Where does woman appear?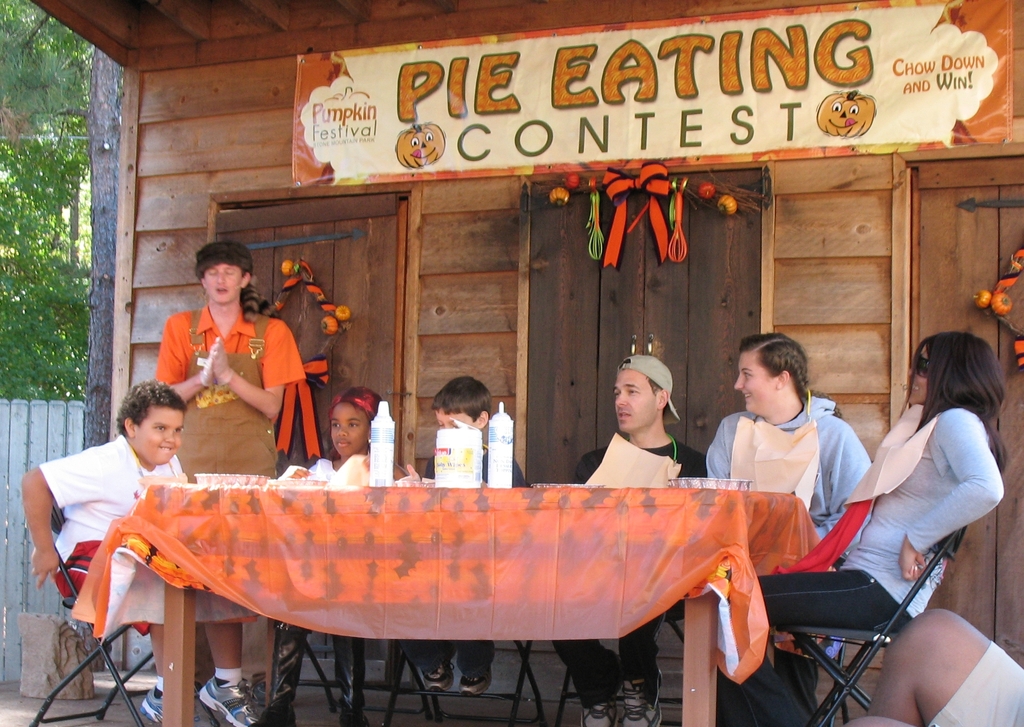
Appears at bbox(723, 325, 1013, 716).
